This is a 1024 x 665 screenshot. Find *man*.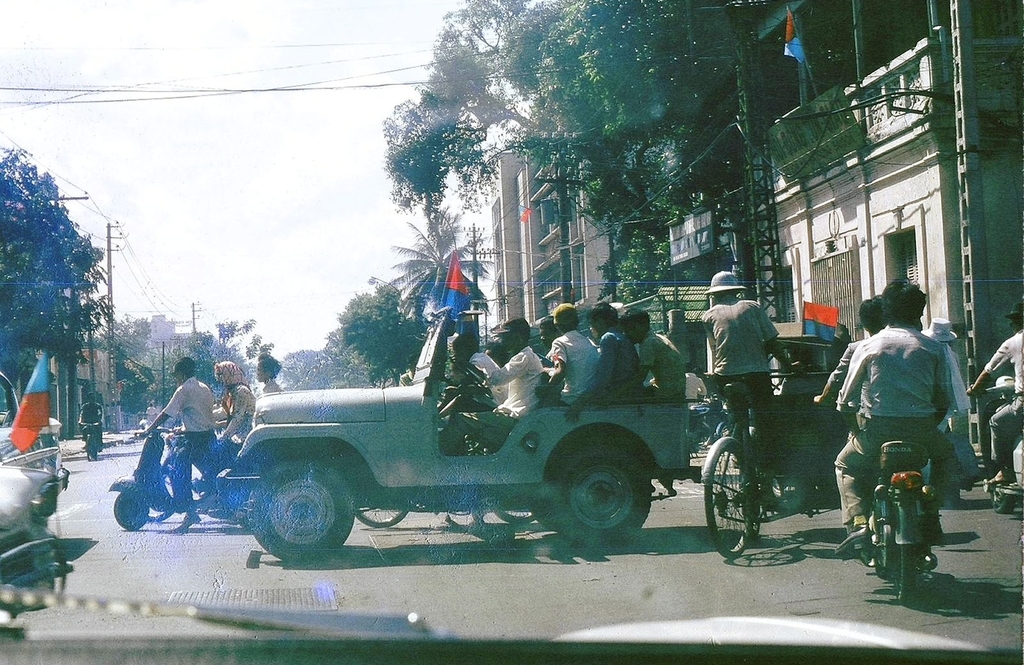
Bounding box: [76, 391, 104, 454].
